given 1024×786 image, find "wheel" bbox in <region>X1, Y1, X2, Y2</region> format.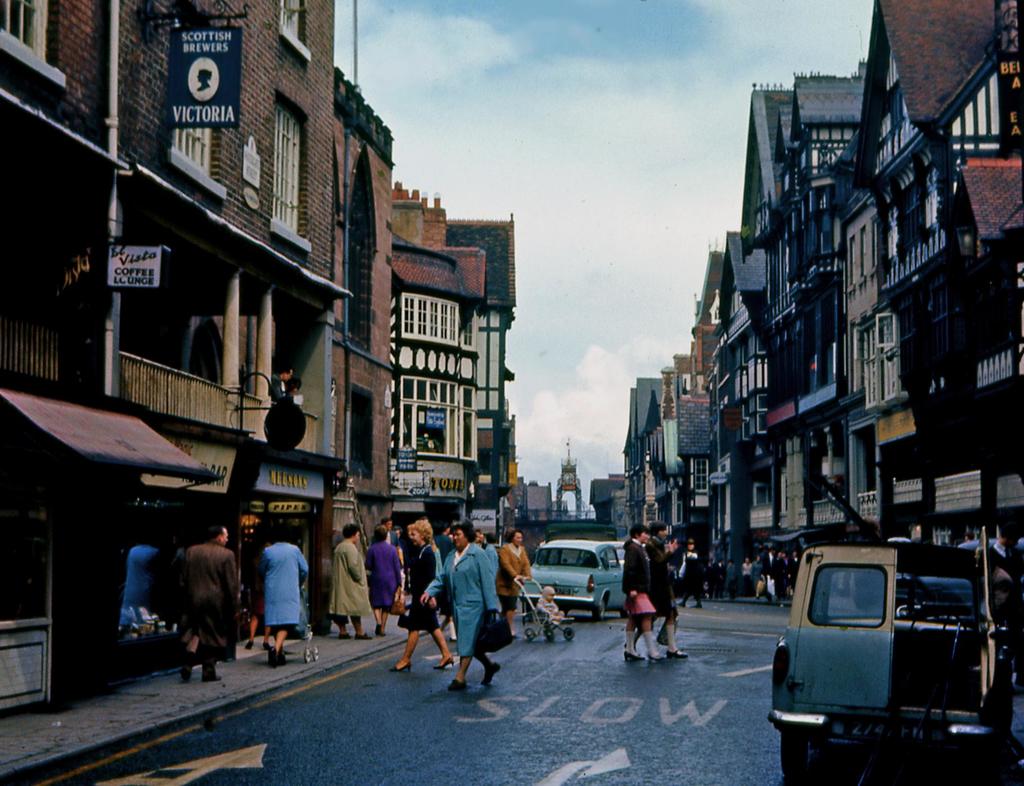
<region>545, 628, 558, 644</region>.
